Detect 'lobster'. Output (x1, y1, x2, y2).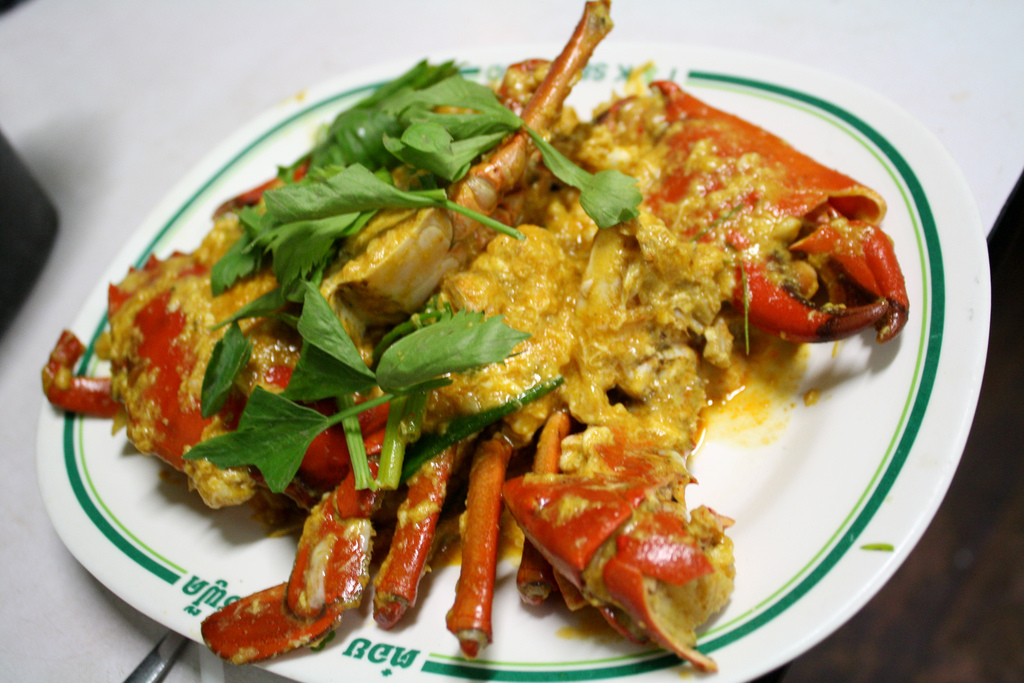
(52, 87, 921, 682).
